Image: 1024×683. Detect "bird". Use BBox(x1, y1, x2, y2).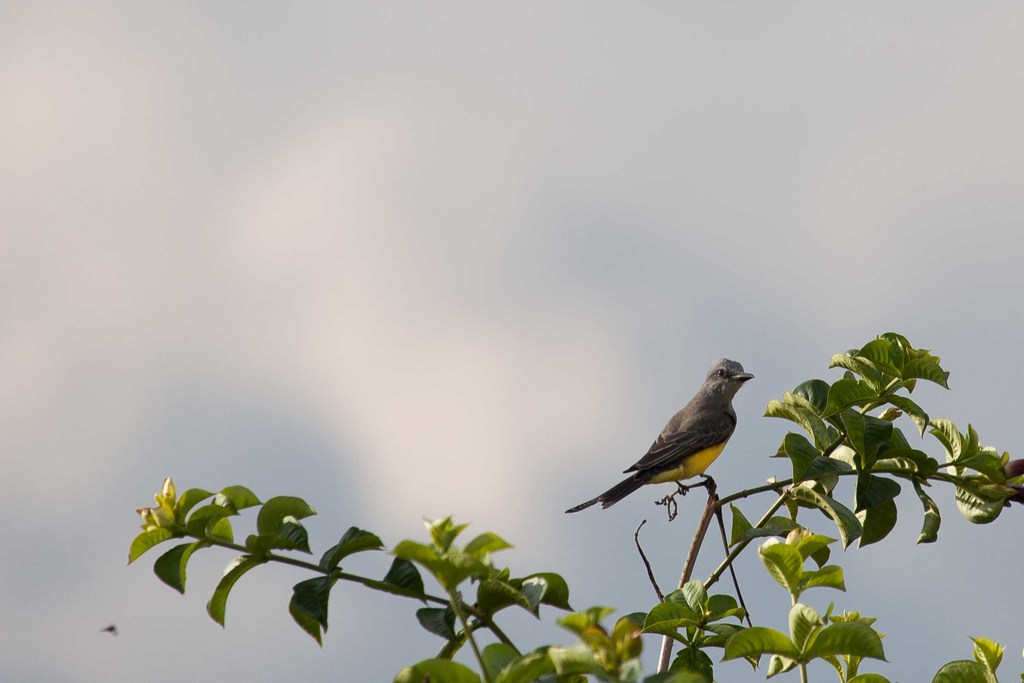
BBox(559, 355, 757, 513).
